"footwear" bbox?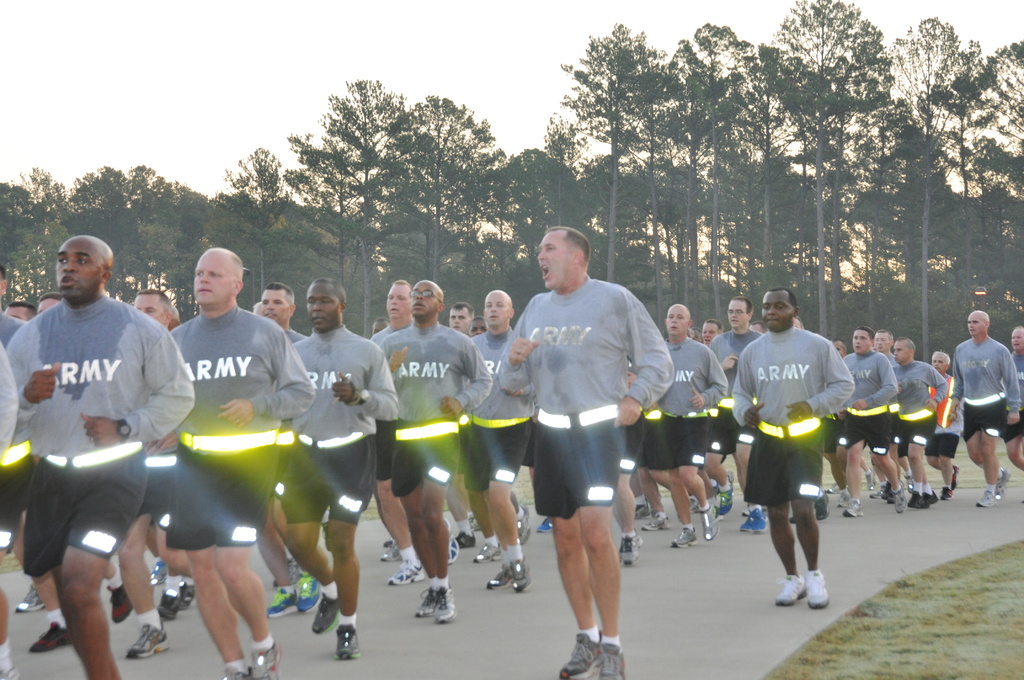
<region>879, 482, 893, 500</region>
